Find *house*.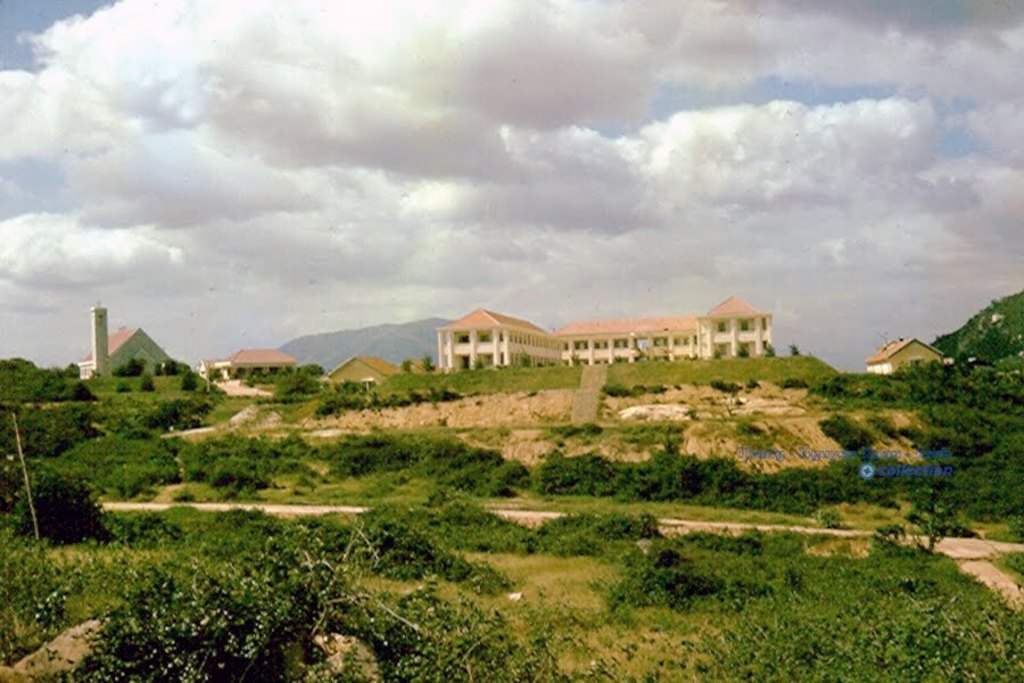
crop(75, 299, 173, 380).
